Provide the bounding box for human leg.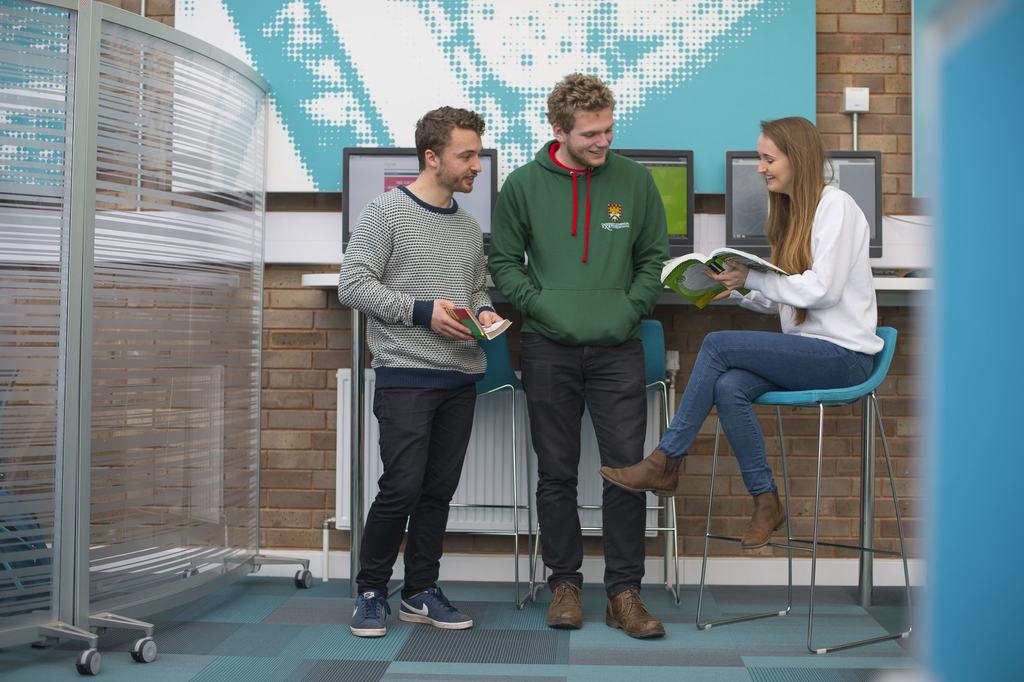
593:335:860:499.
